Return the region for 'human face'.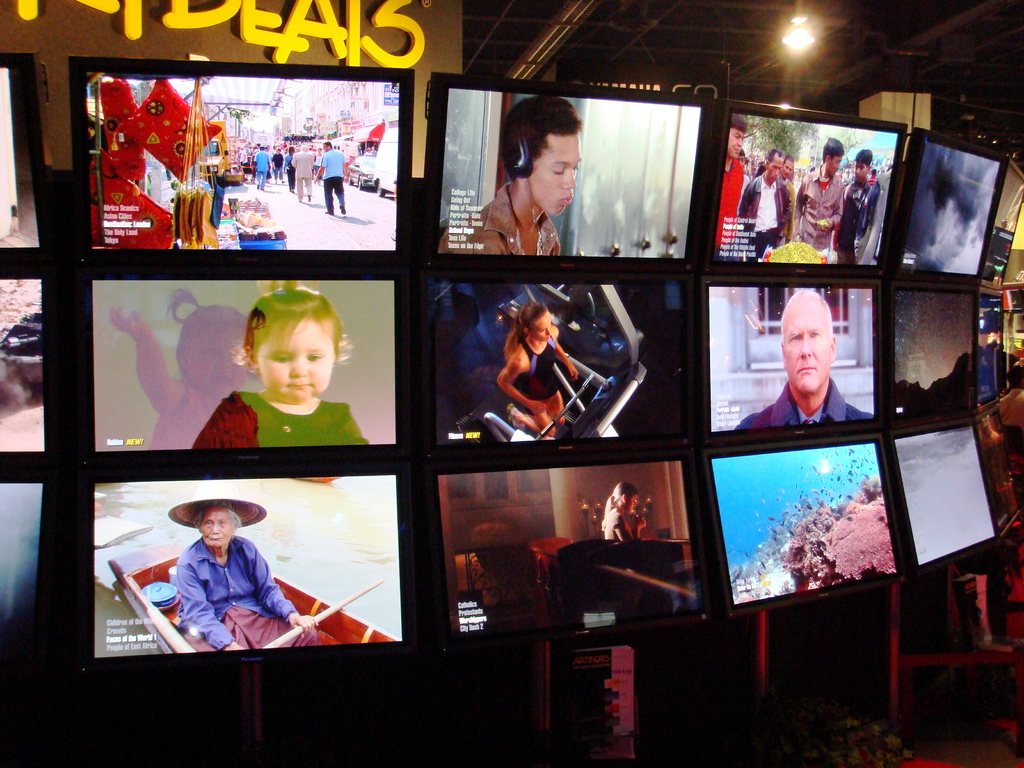
(785, 304, 829, 393).
